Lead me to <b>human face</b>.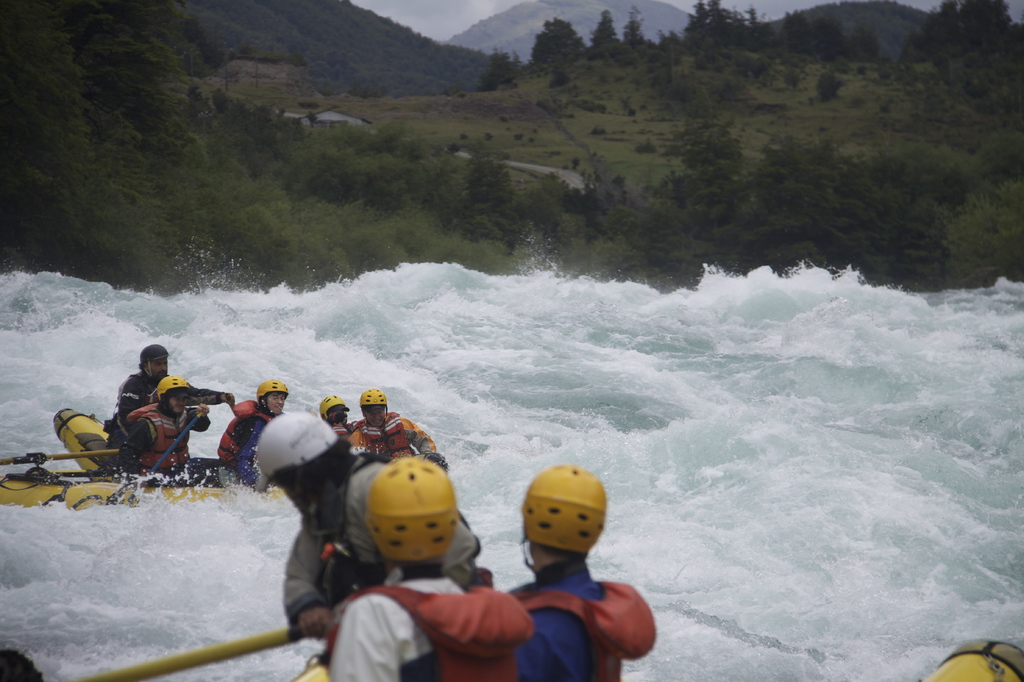
Lead to x1=154 y1=357 x2=168 y2=377.
